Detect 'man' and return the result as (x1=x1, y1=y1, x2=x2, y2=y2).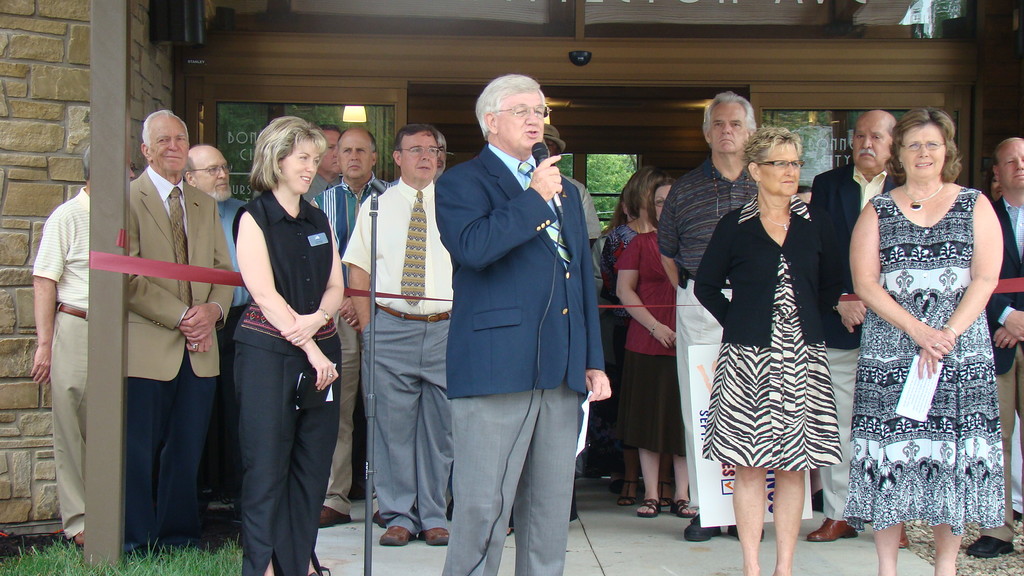
(x1=551, y1=122, x2=606, y2=289).
